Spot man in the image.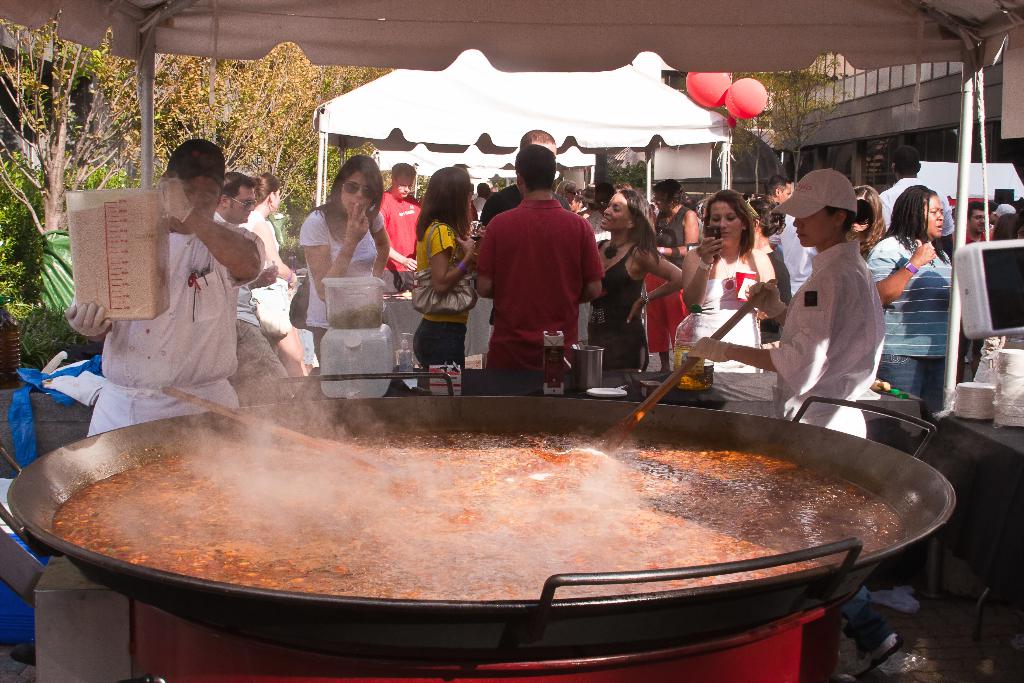
man found at x1=876 y1=144 x2=956 y2=247.
